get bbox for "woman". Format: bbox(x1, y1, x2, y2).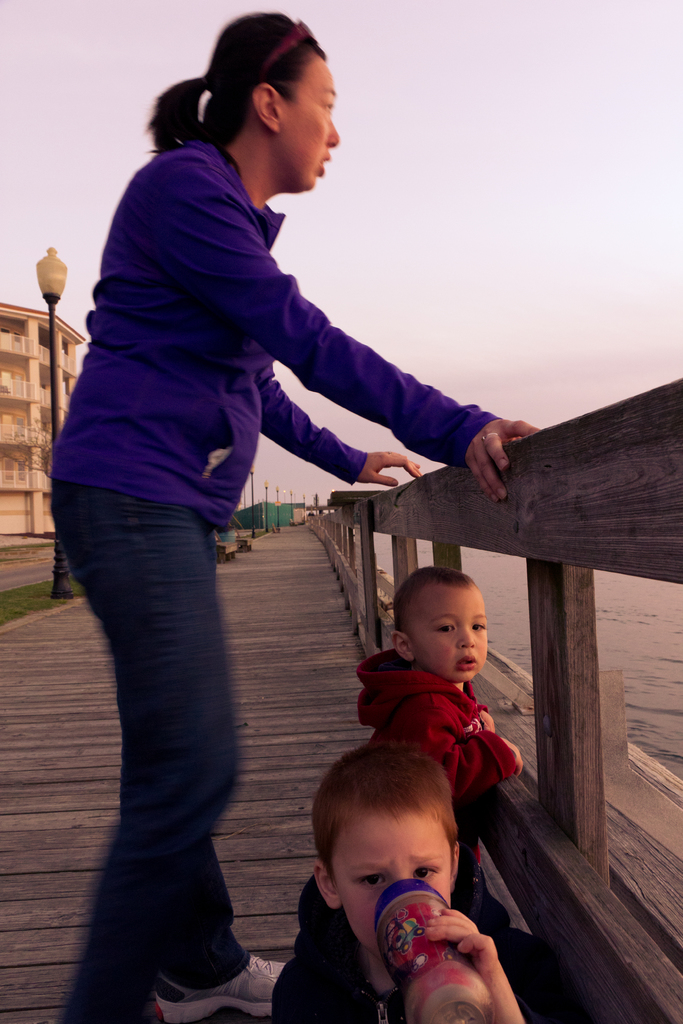
bbox(46, 4, 479, 982).
